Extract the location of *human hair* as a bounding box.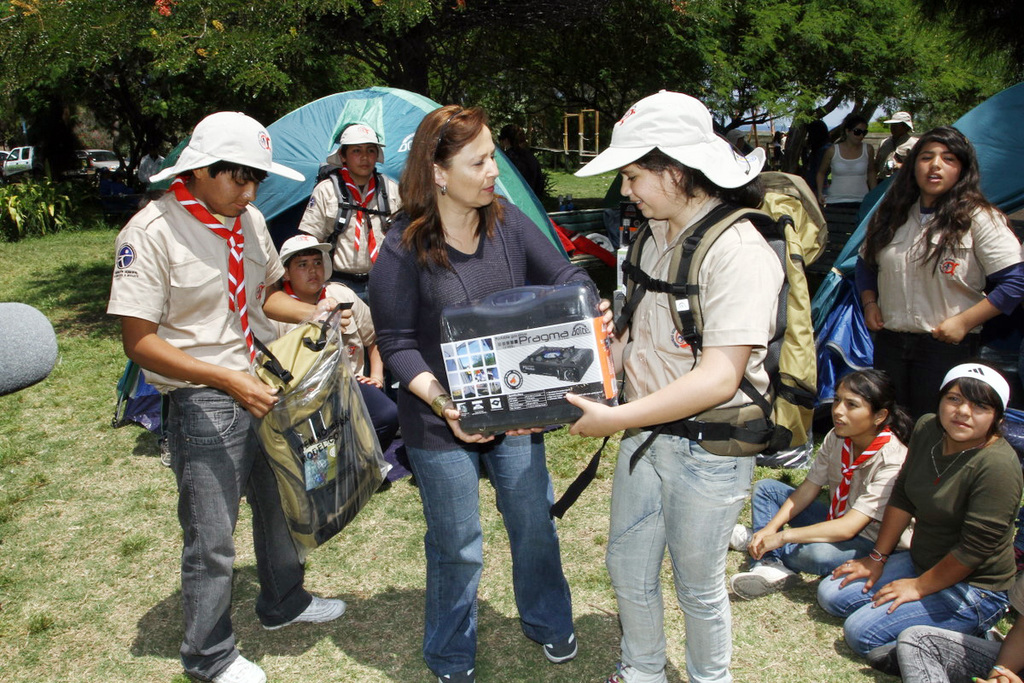
x1=957, y1=377, x2=1001, y2=417.
